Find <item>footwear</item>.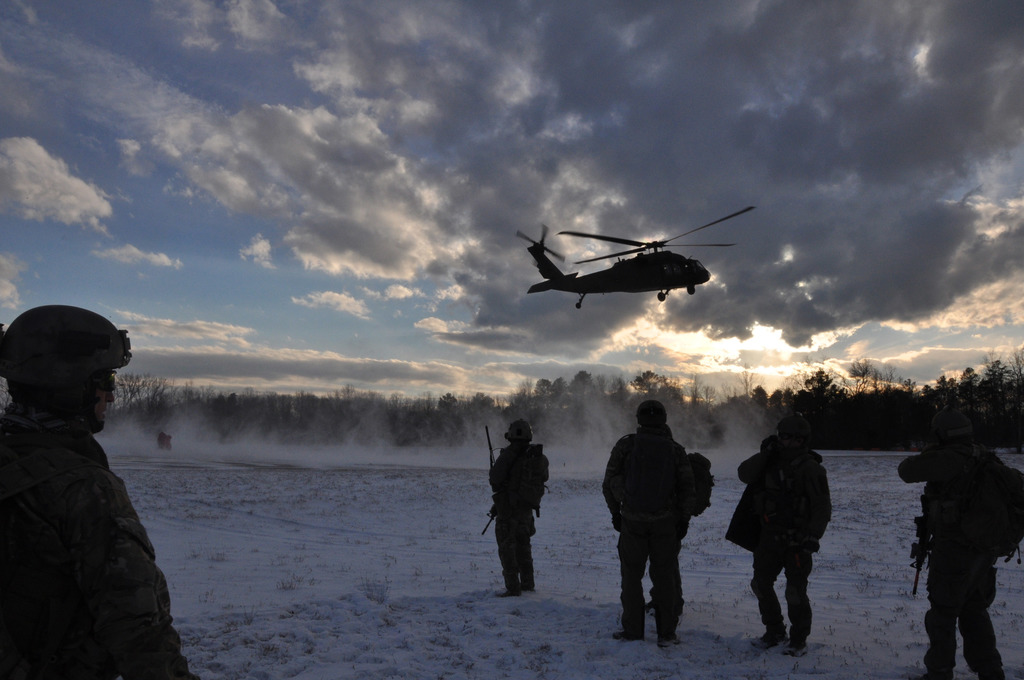
detection(753, 603, 786, 648).
